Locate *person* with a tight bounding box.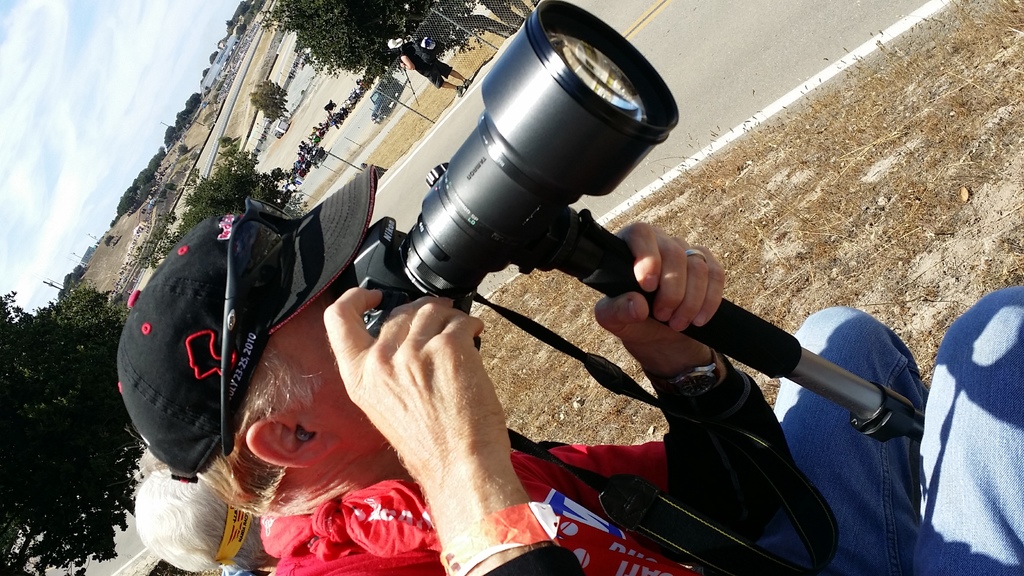
[x1=111, y1=185, x2=1023, y2=575].
